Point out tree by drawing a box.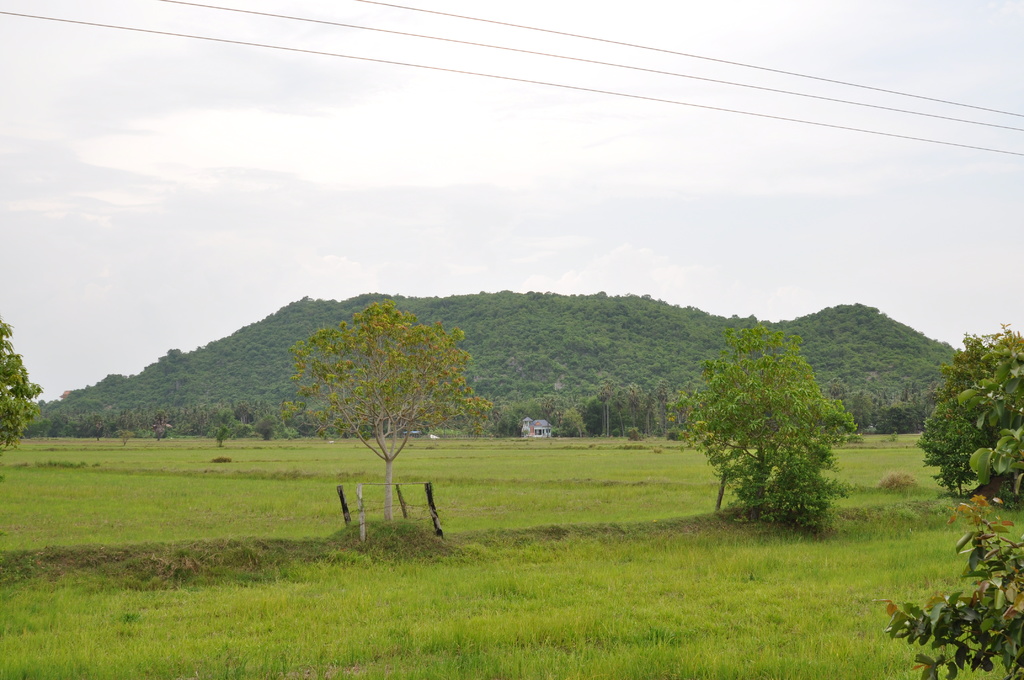
Rect(879, 508, 1023, 679).
